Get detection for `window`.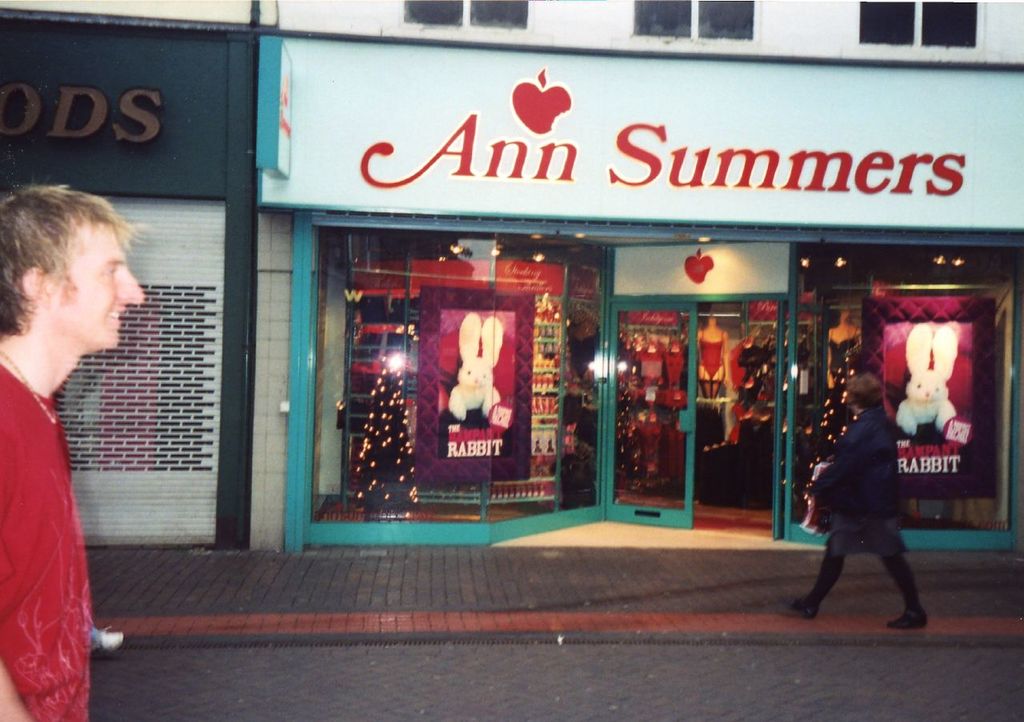
Detection: <bbox>624, 0, 765, 51</bbox>.
